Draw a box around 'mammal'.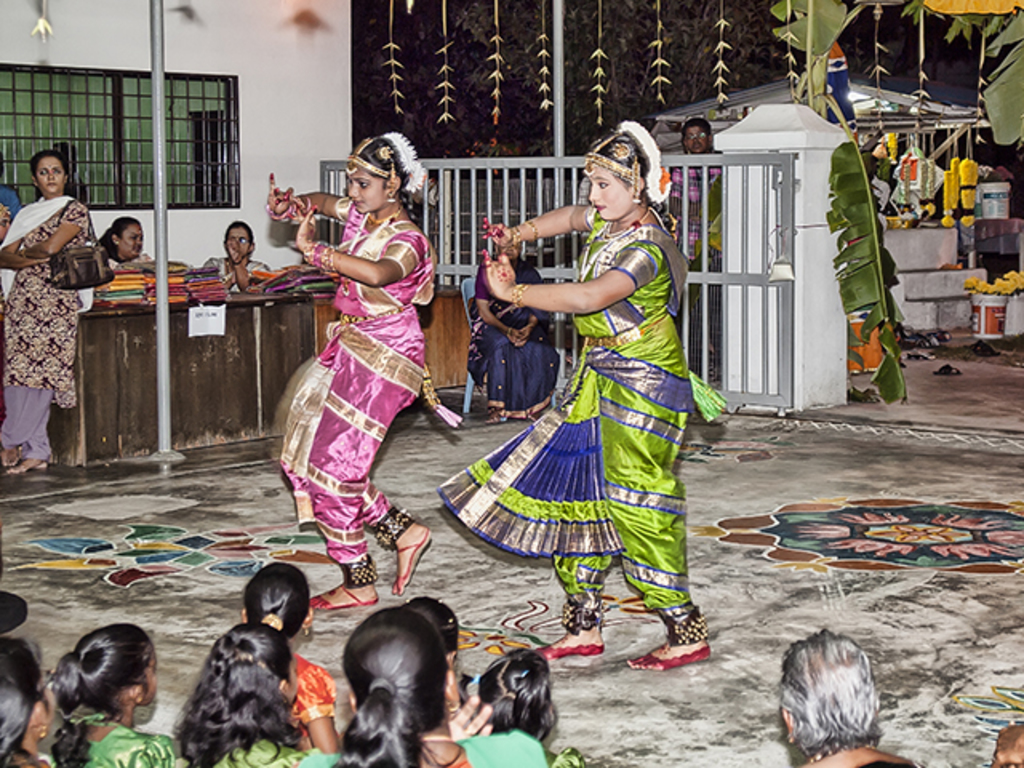
detection(672, 117, 733, 365).
